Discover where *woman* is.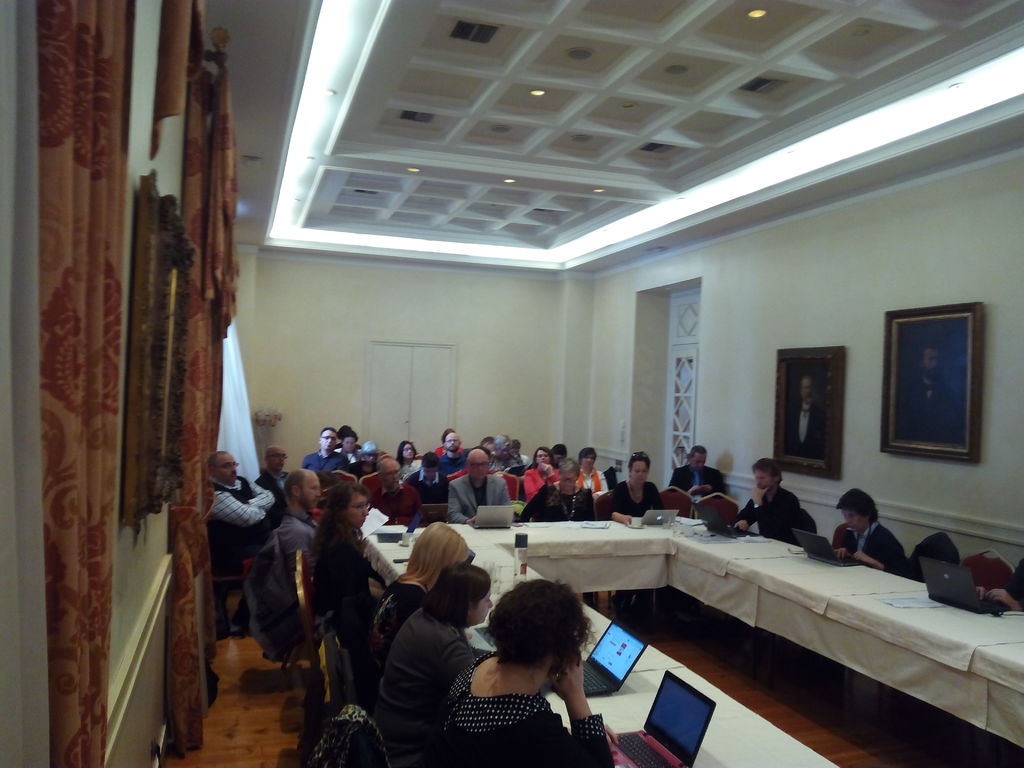
Discovered at 516:461:605:525.
